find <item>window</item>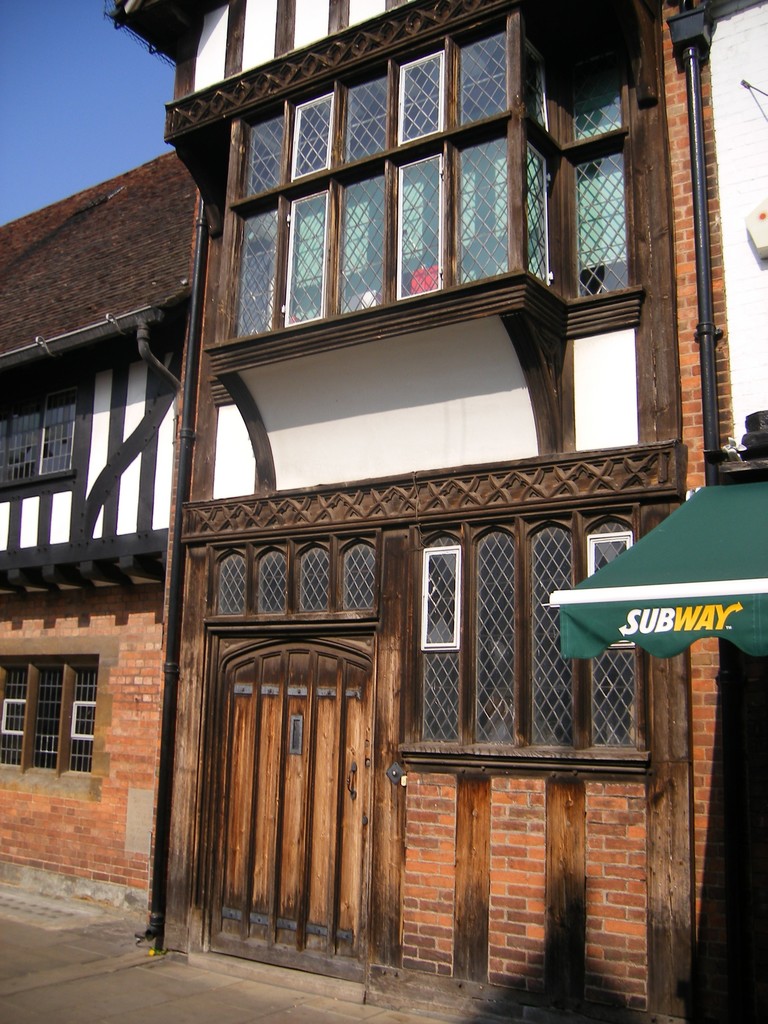
[0, 652, 97, 777]
